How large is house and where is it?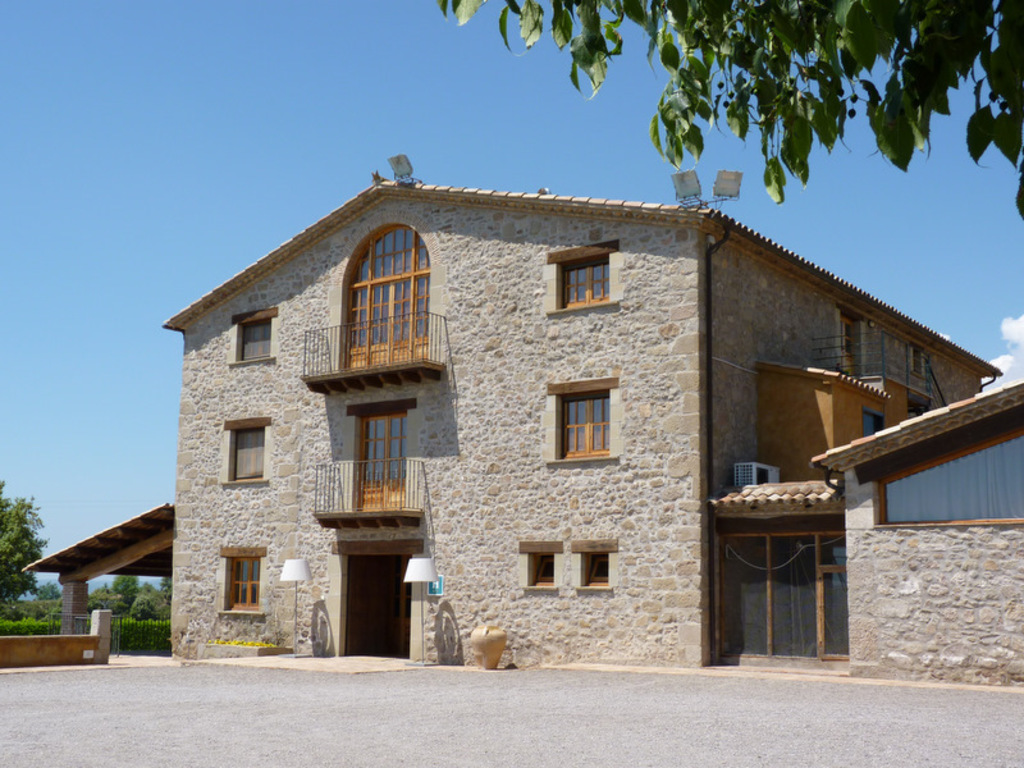
Bounding box: Rect(161, 170, 998, 666).
